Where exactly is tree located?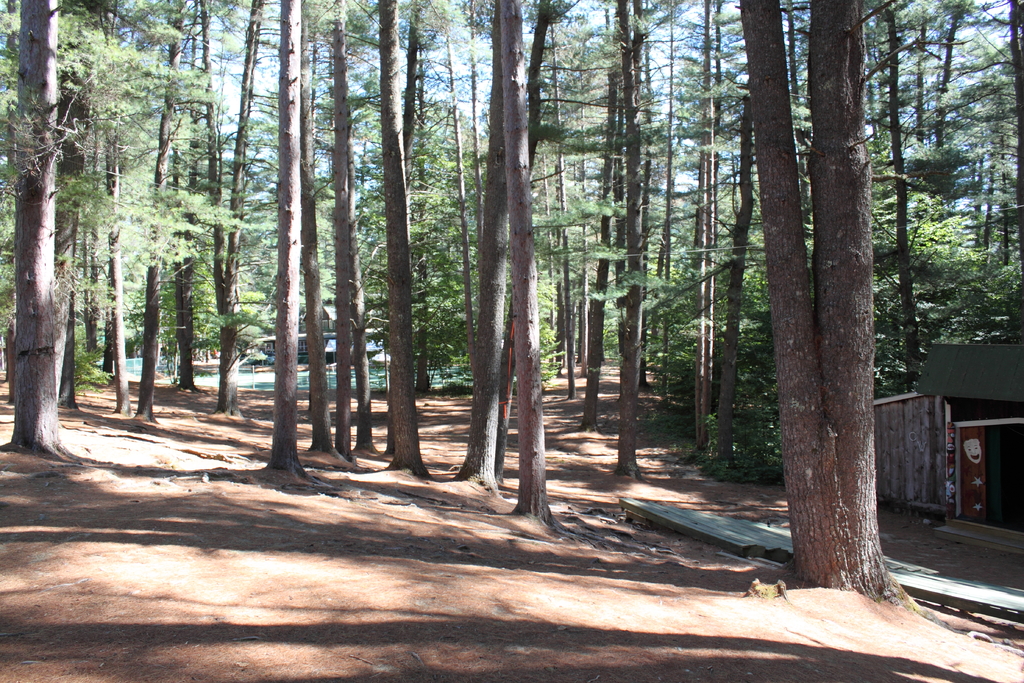
Its bounding box is pyautogui.locateOnScreen(288, 0, 432, 486).
